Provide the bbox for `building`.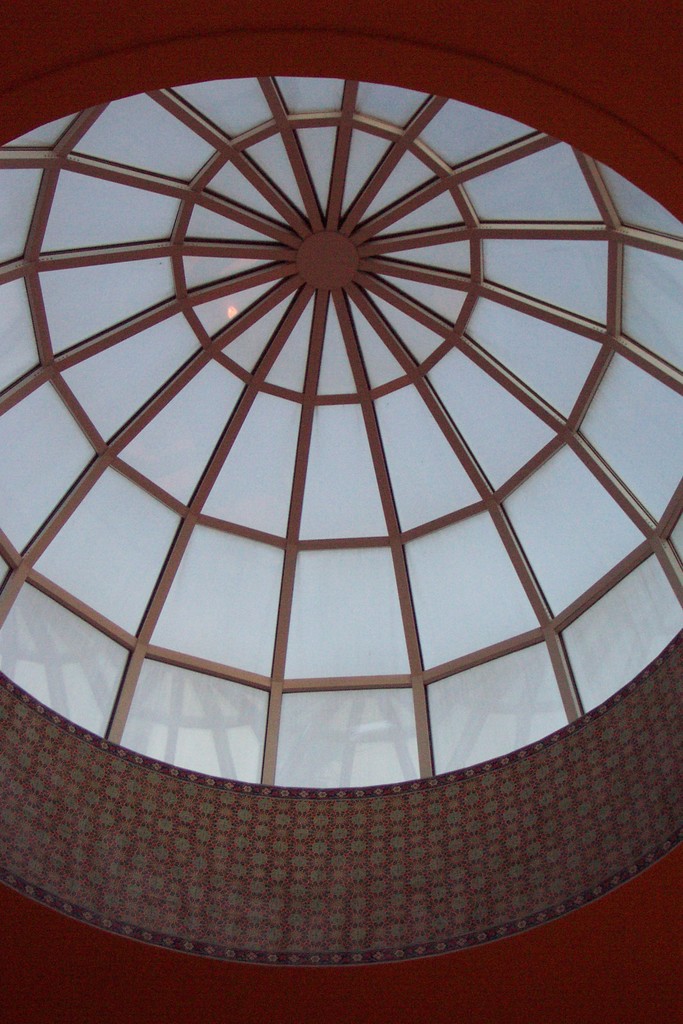
0 0 682 1023.
